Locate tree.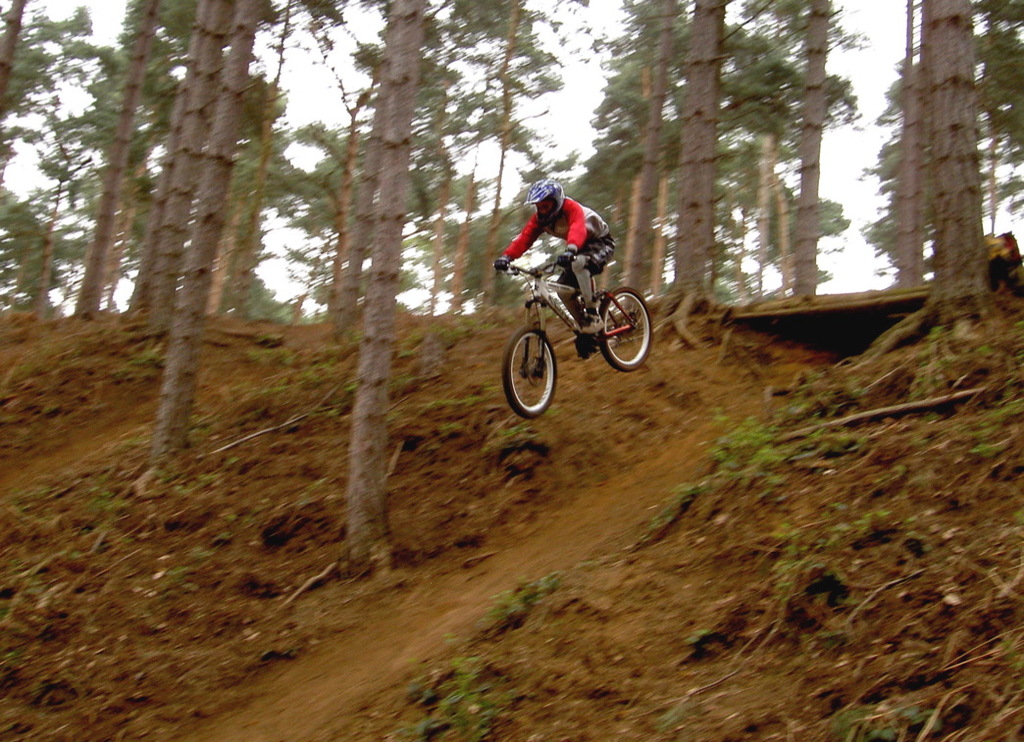
Bounding box: <box>122,0,217,318</box>.
